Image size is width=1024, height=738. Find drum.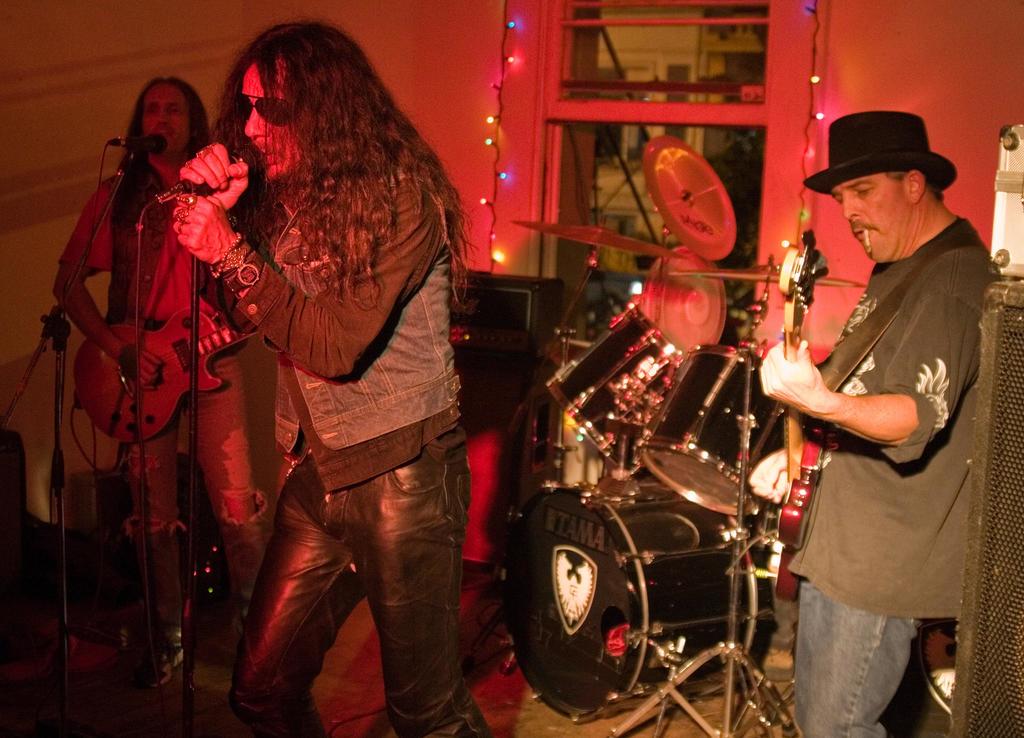
BBox(639, 343, 785, 514).
